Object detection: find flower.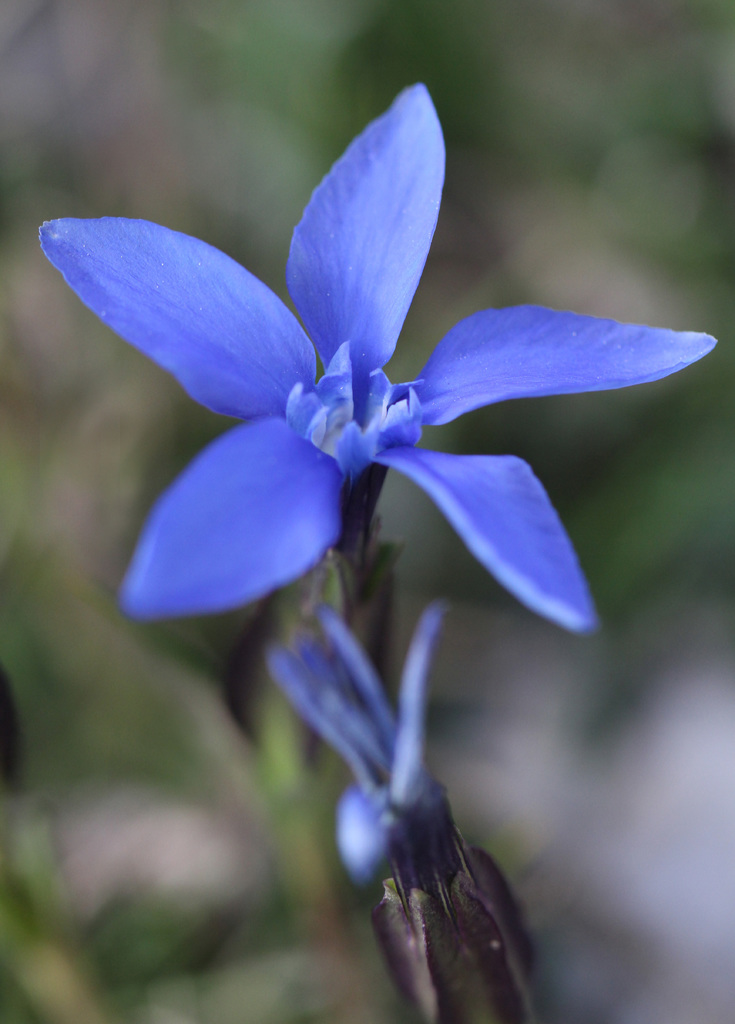
bbox=(51, 77, 668, 749).
